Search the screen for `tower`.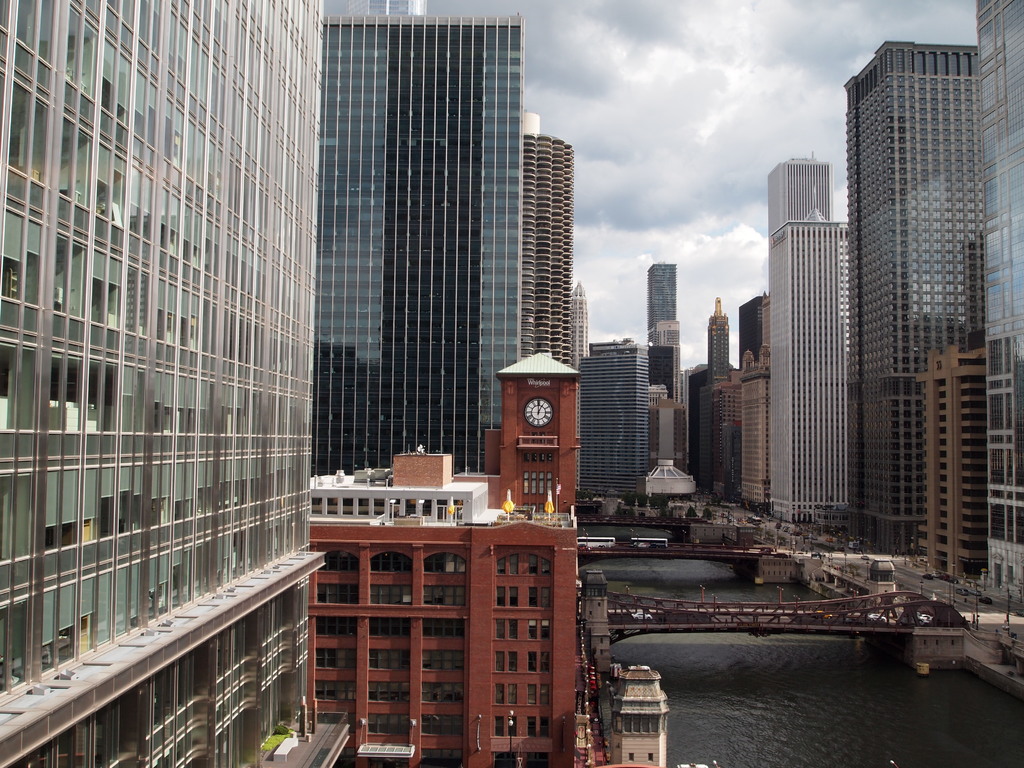
Found at locate(568, 280, 596, 369).
